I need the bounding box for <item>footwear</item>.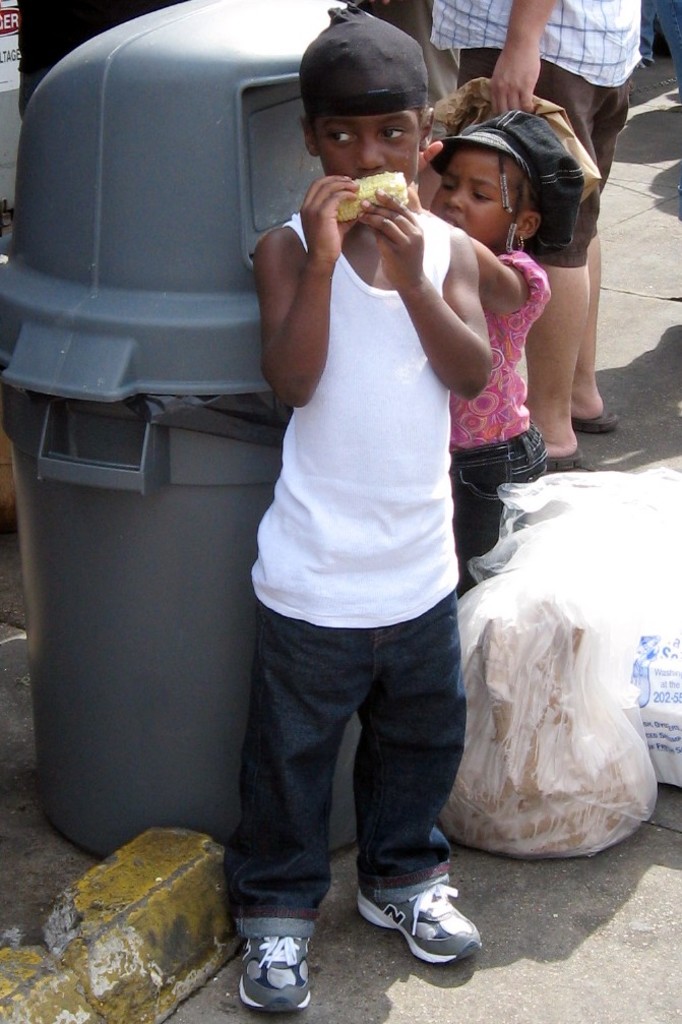
Here it is: pyautogui.locateOnScreen(234, 931, 318, 1013).
